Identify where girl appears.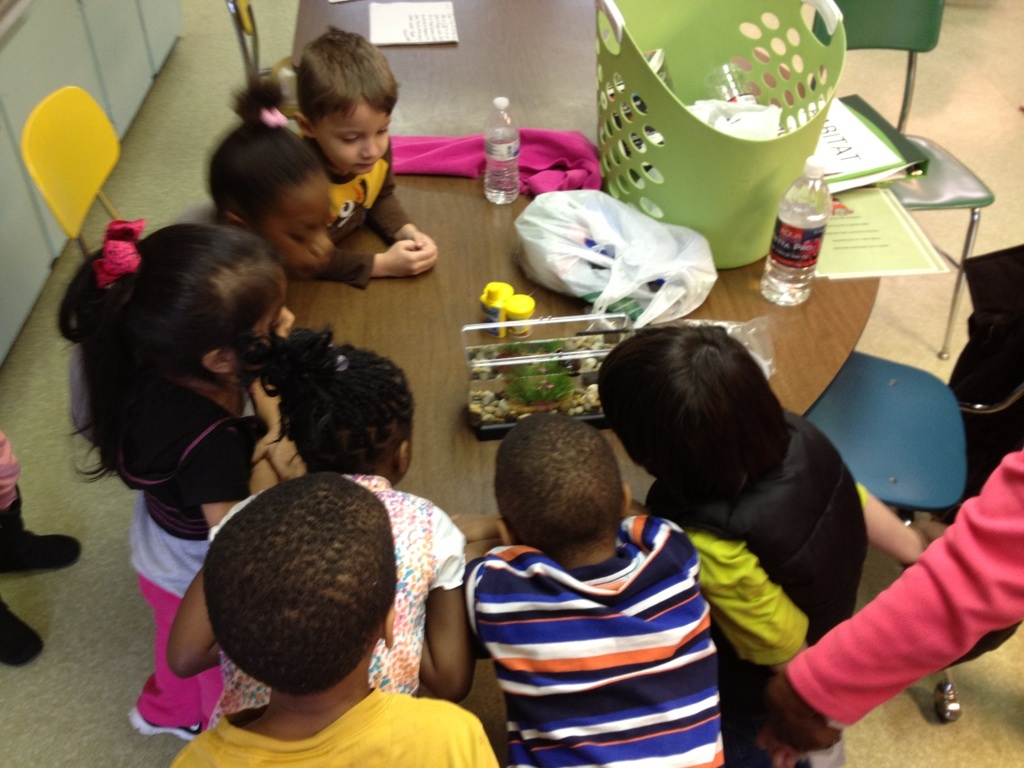
Appears at Rect(57, 216, 295, 742).
